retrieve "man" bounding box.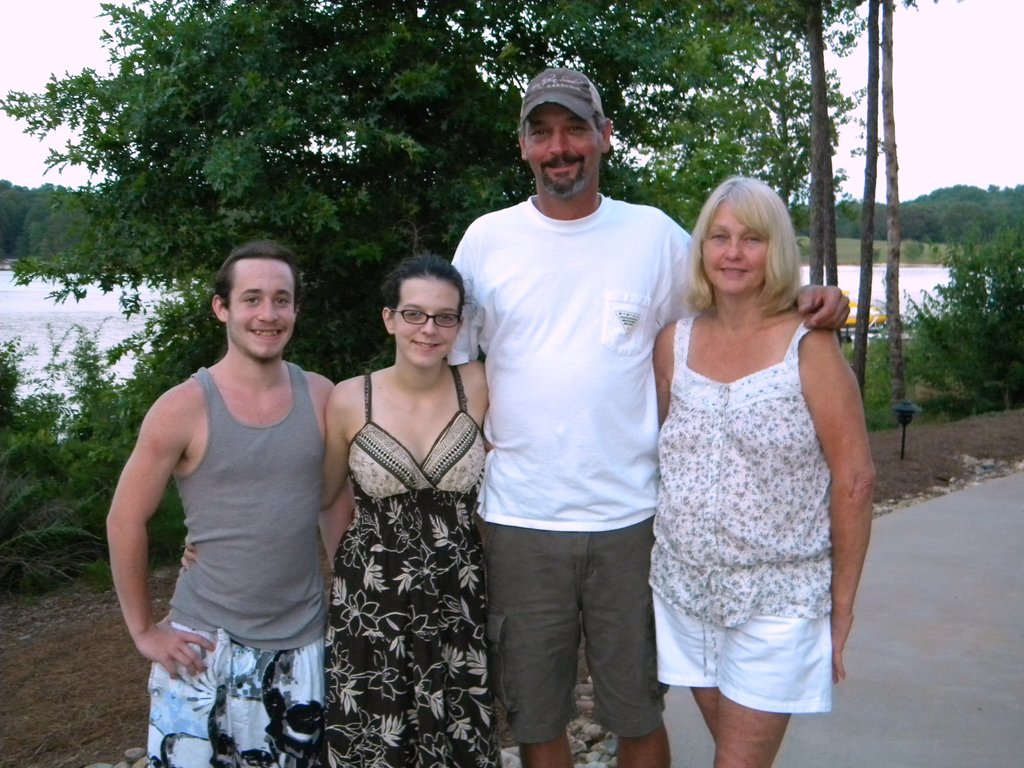
Bounding box: {"left": 444, "top": 70, "right": 705, "bottom": 767}.
